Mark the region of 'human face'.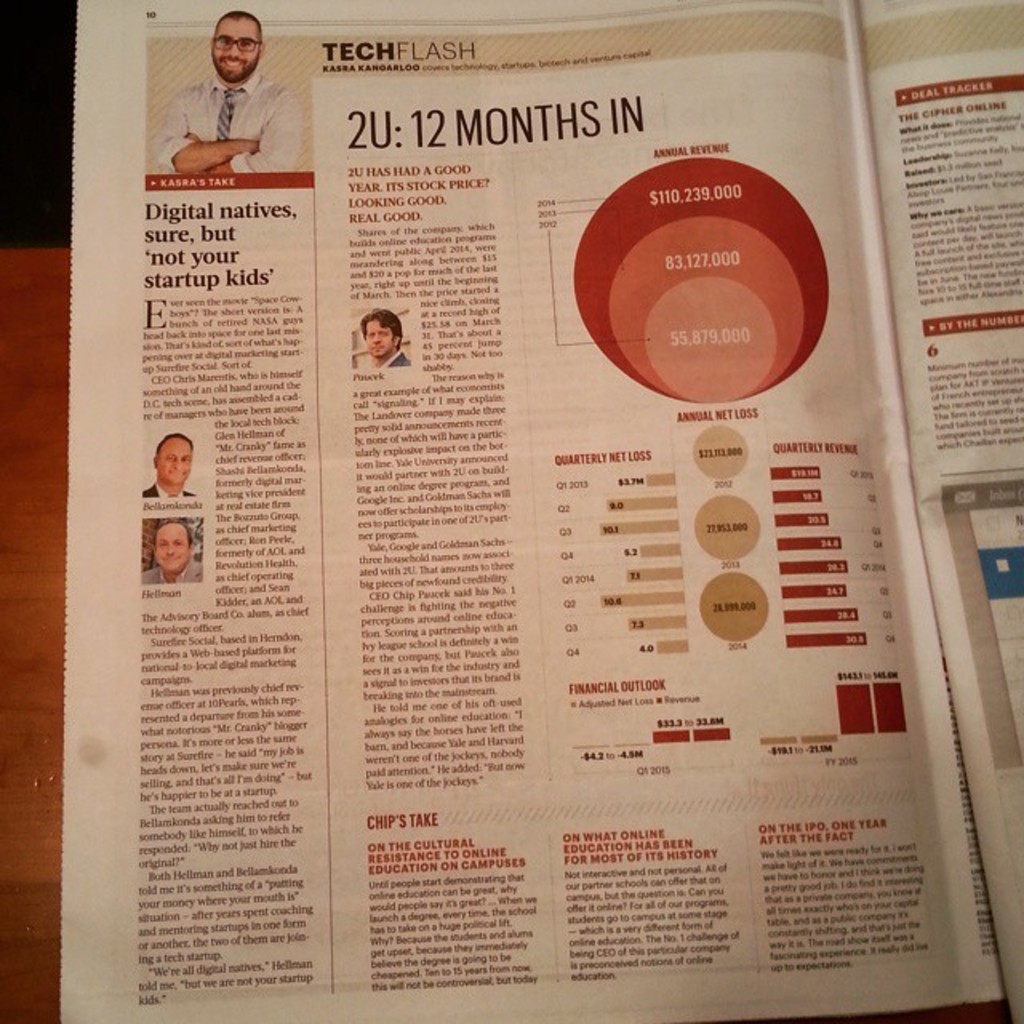
Region: x1=157, y1=438, x2=197, y2=486.
